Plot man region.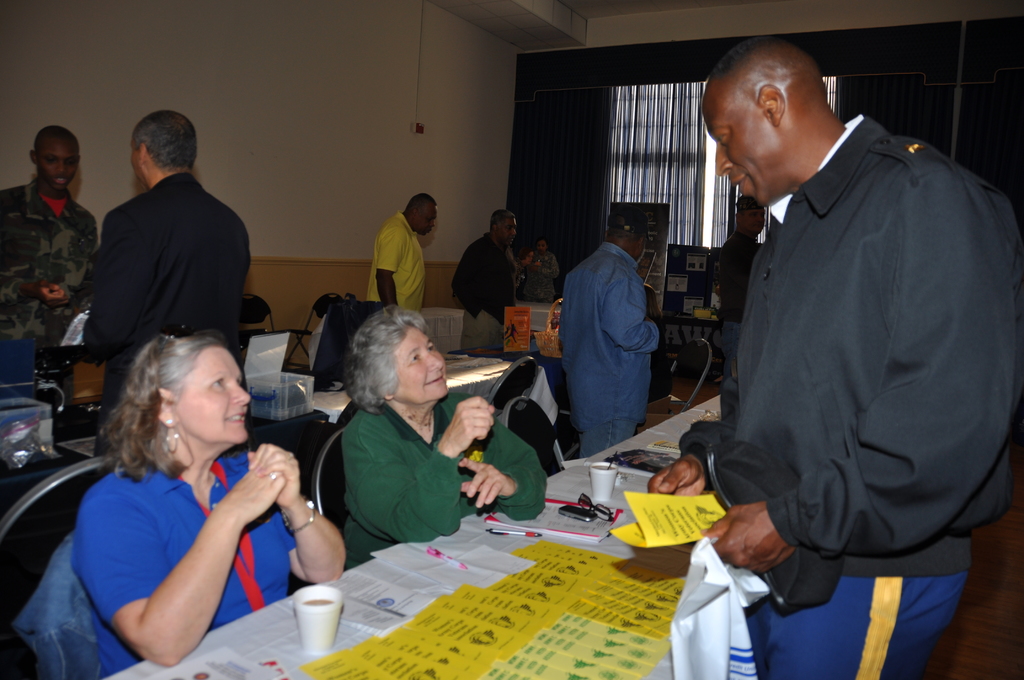
Plotted at region(93, 108, 252, 430).
